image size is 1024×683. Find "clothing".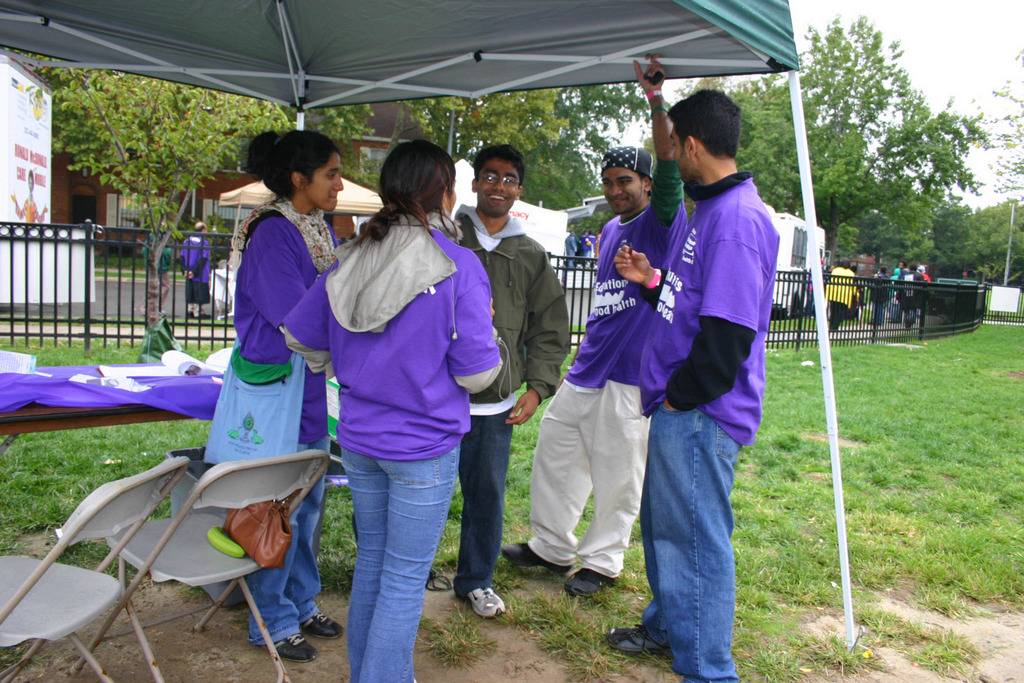
190 194 342 648.
